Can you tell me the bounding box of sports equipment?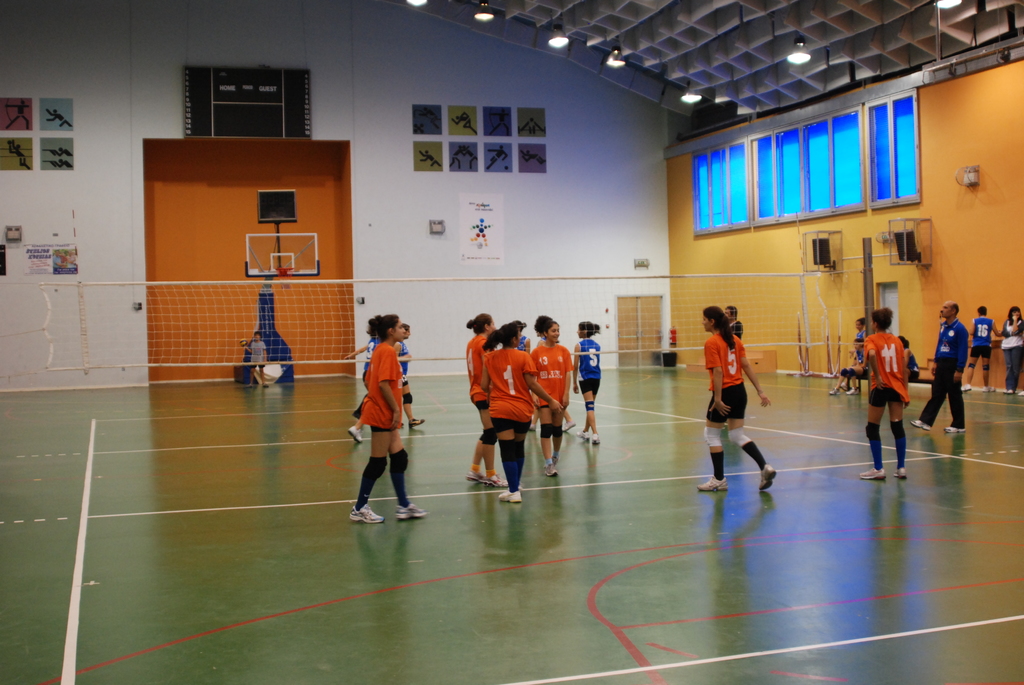
bbox=(758, 464, 778, 492).
